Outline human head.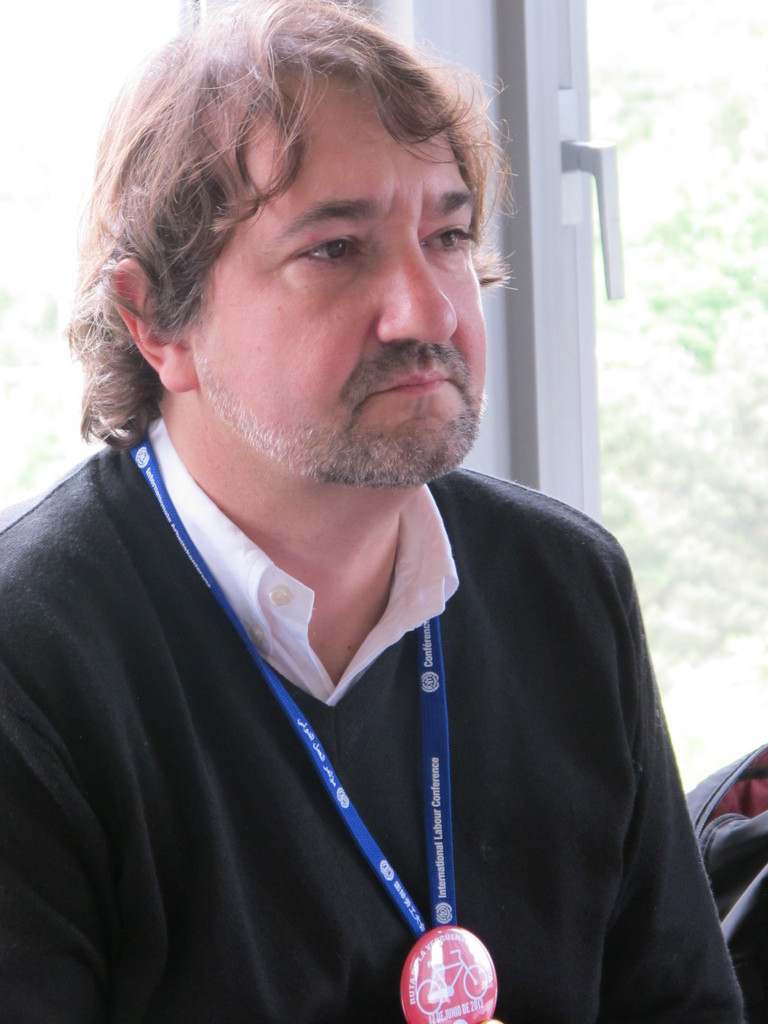
Outline: 81:18:504:428.
